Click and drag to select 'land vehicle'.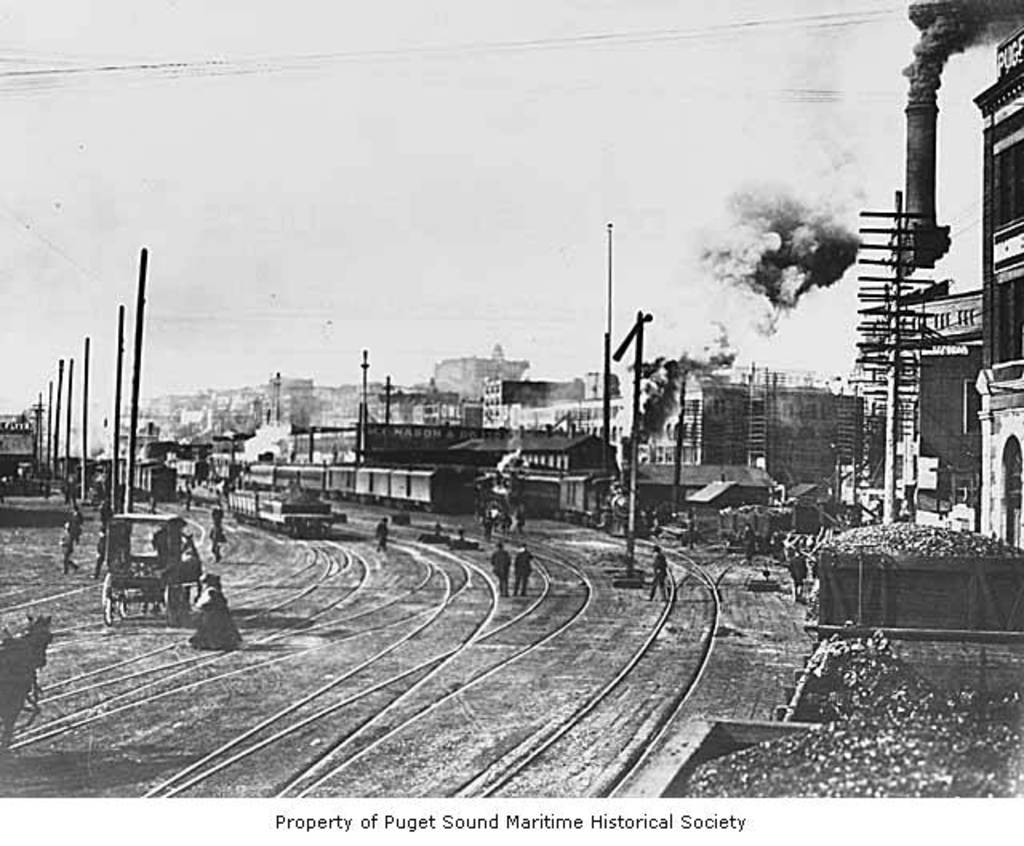
Selection: 171, 456, 210, 481.
